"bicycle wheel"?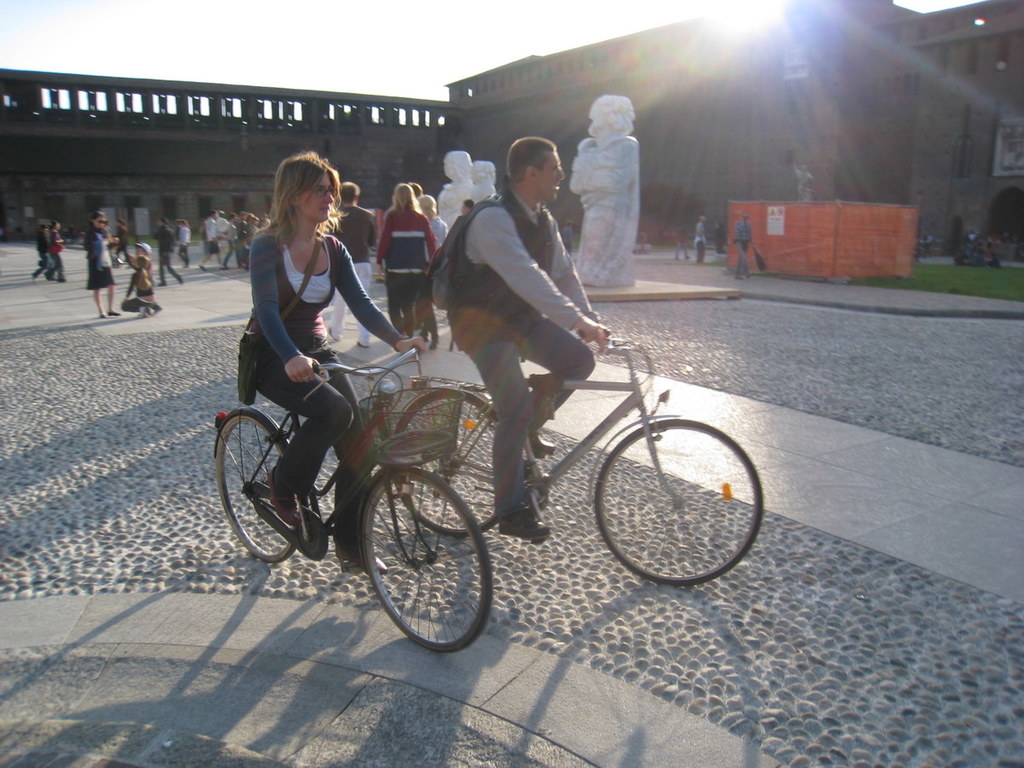
<bbox>217, 413, 298, 563</bbox>
